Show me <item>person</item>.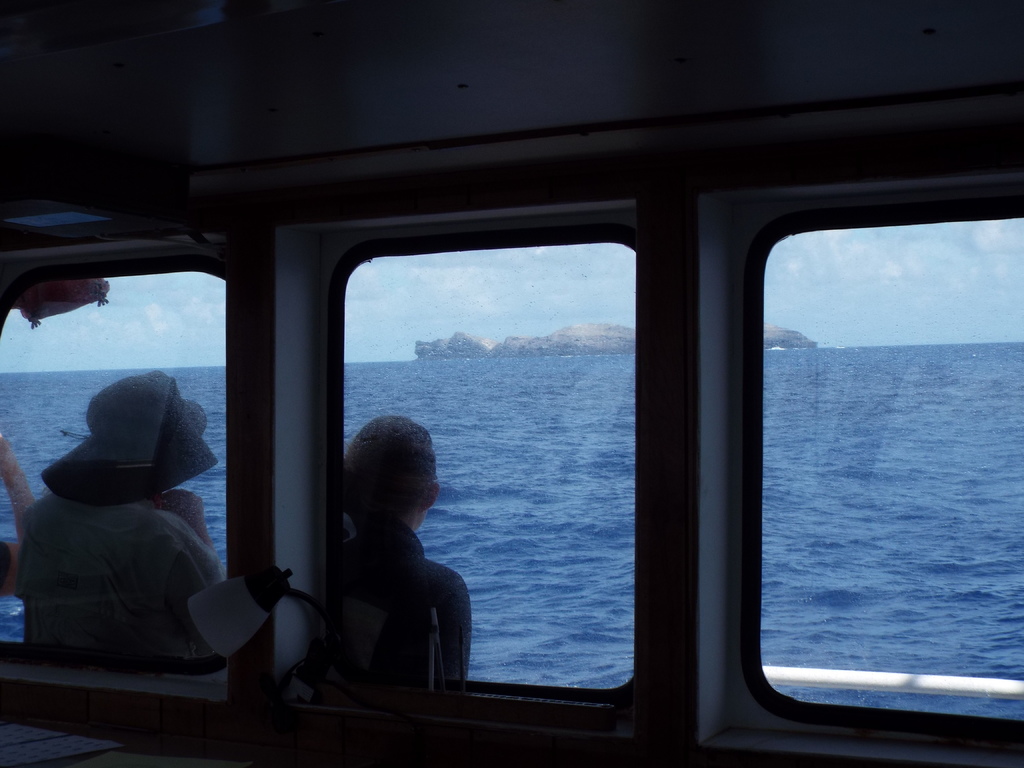
<item>person</item> is here: bbox=[332, 387, 456, 719].
